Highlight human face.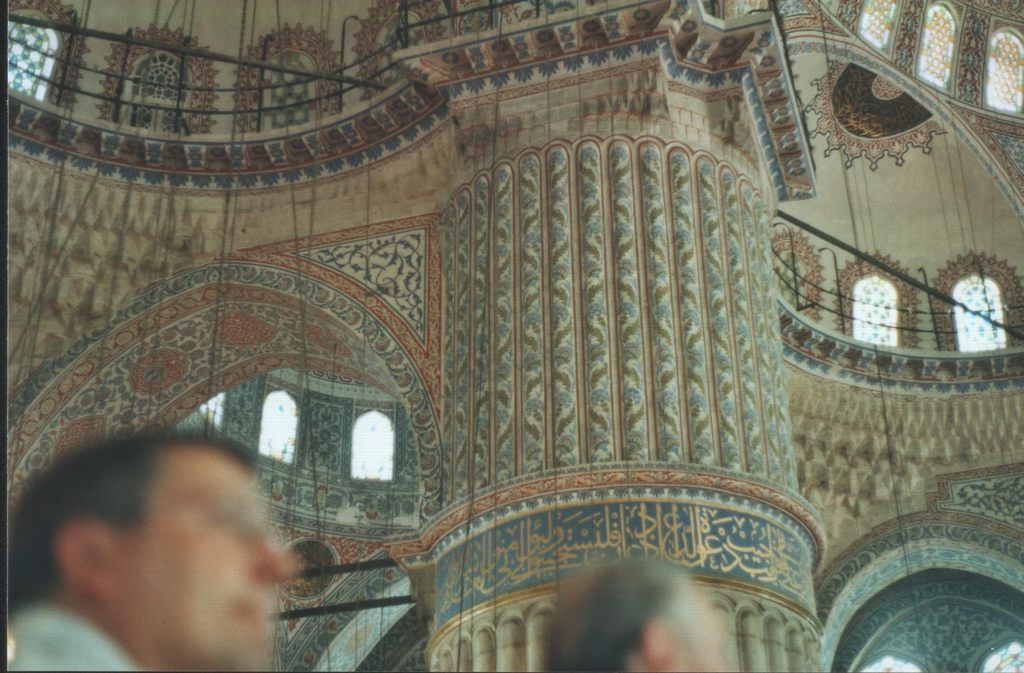
Highlighted region: l=116, t=458, r=289, b=672.
